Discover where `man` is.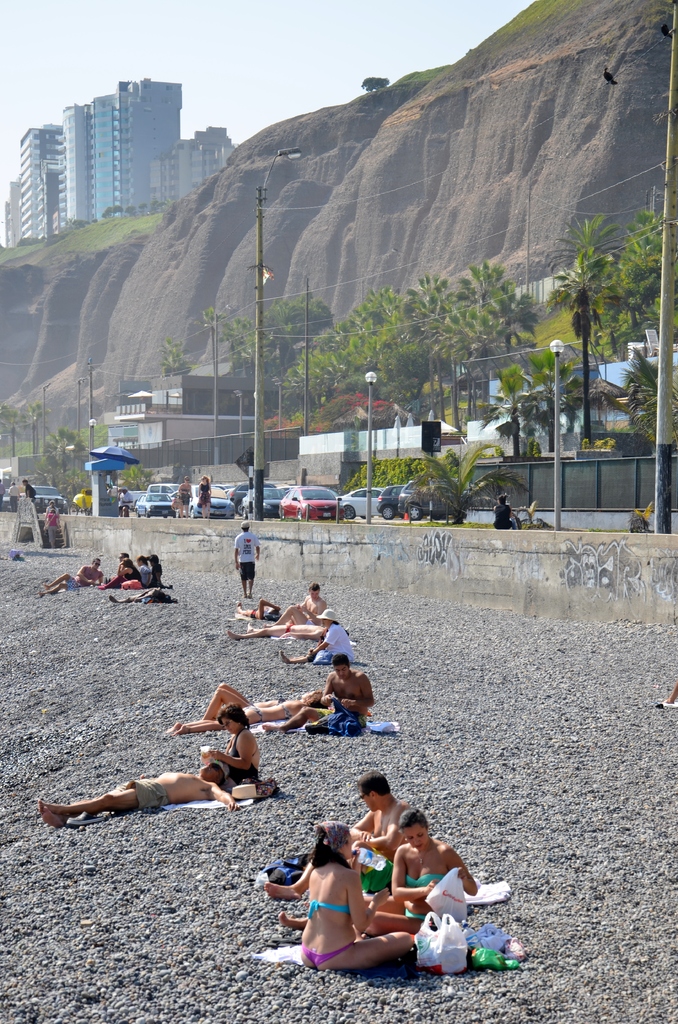
Discovered at (x1=39, y1=557, x2=102, y2=598).
